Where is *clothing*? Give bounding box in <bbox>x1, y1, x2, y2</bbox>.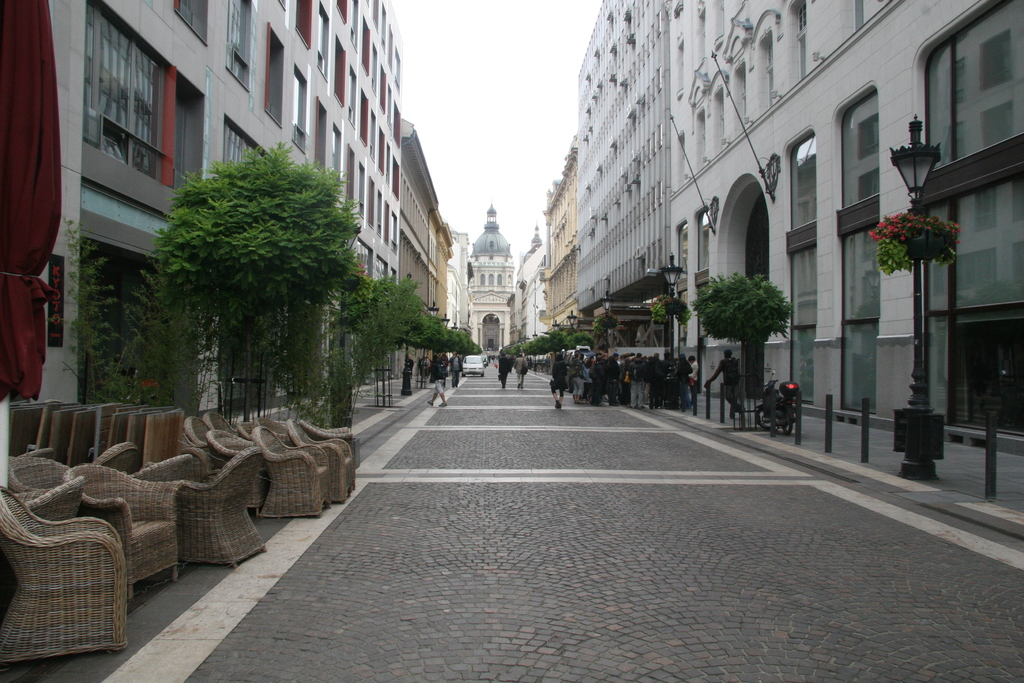
<bbox>512, 357, 527, 386</bbox>.
